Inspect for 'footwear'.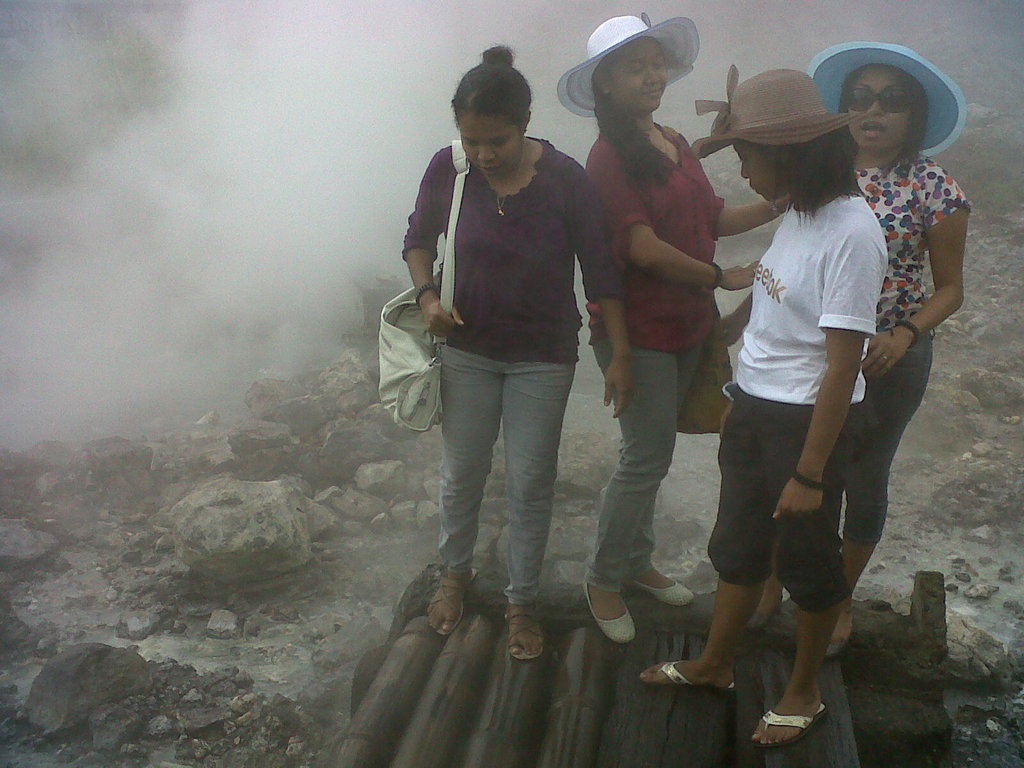
Inspection: box(635, 579, 696, 609).
